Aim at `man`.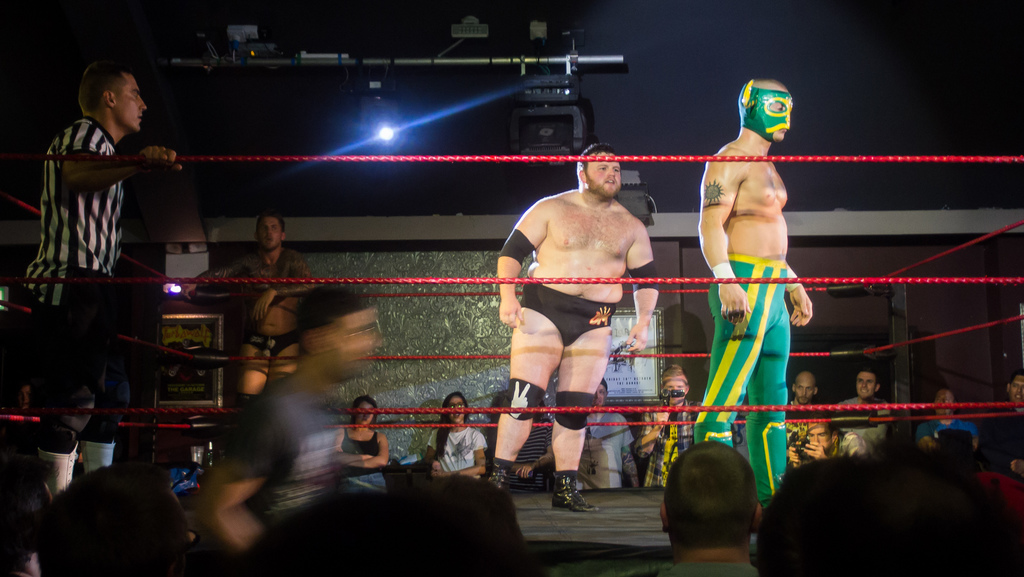
Aimed at {"left": 30, "top": 59, "right": 184, "bottom": 501}.
